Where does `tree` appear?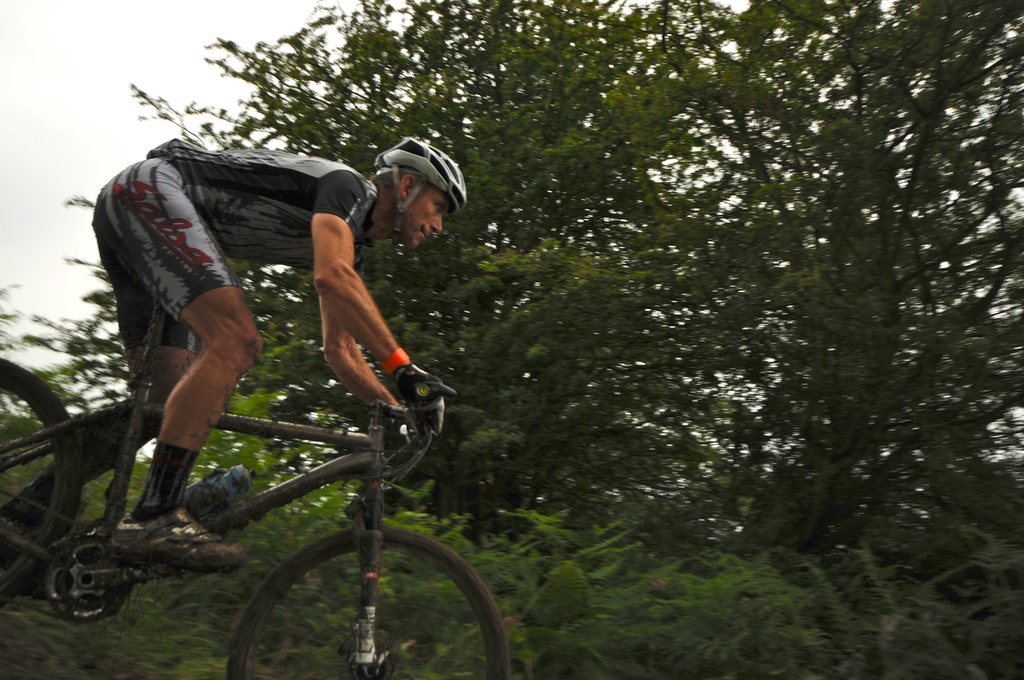
Appears at left=212, top=3, right=1023, bottom=610.
